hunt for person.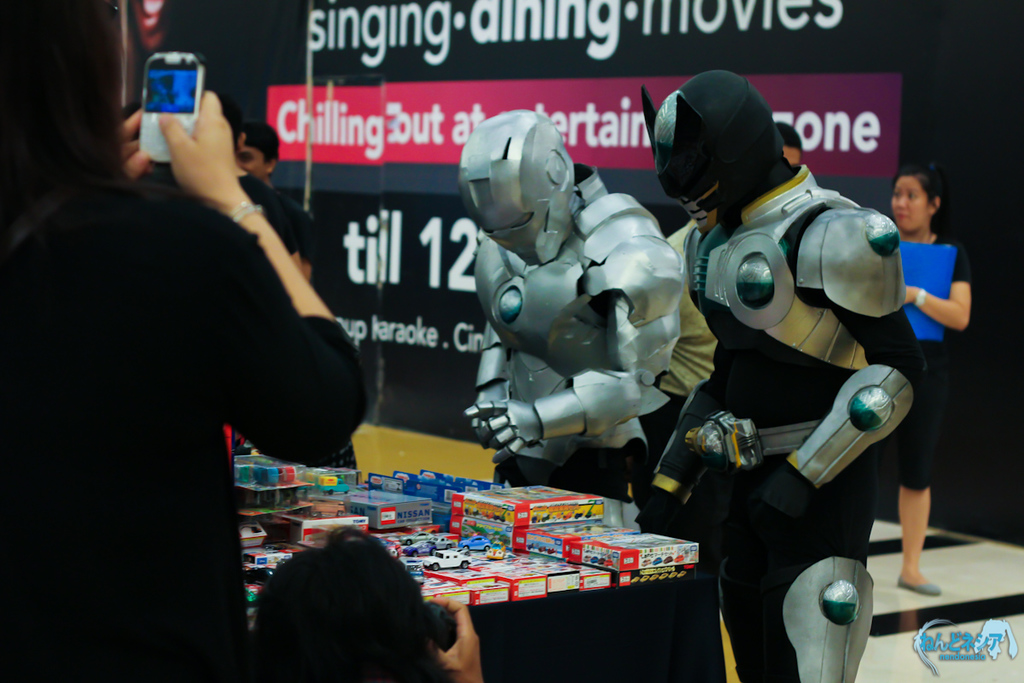
Hunted down at l=766, t=122, r=806, b=166.
